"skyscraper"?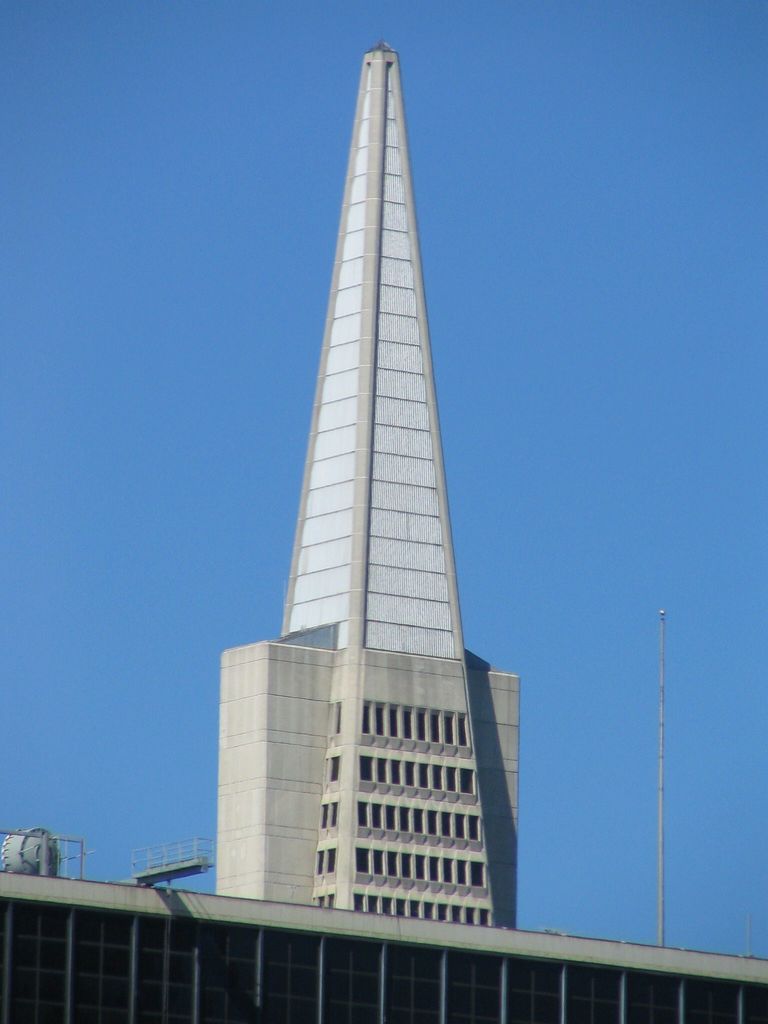
Rect(212, 35, 545, 993)
